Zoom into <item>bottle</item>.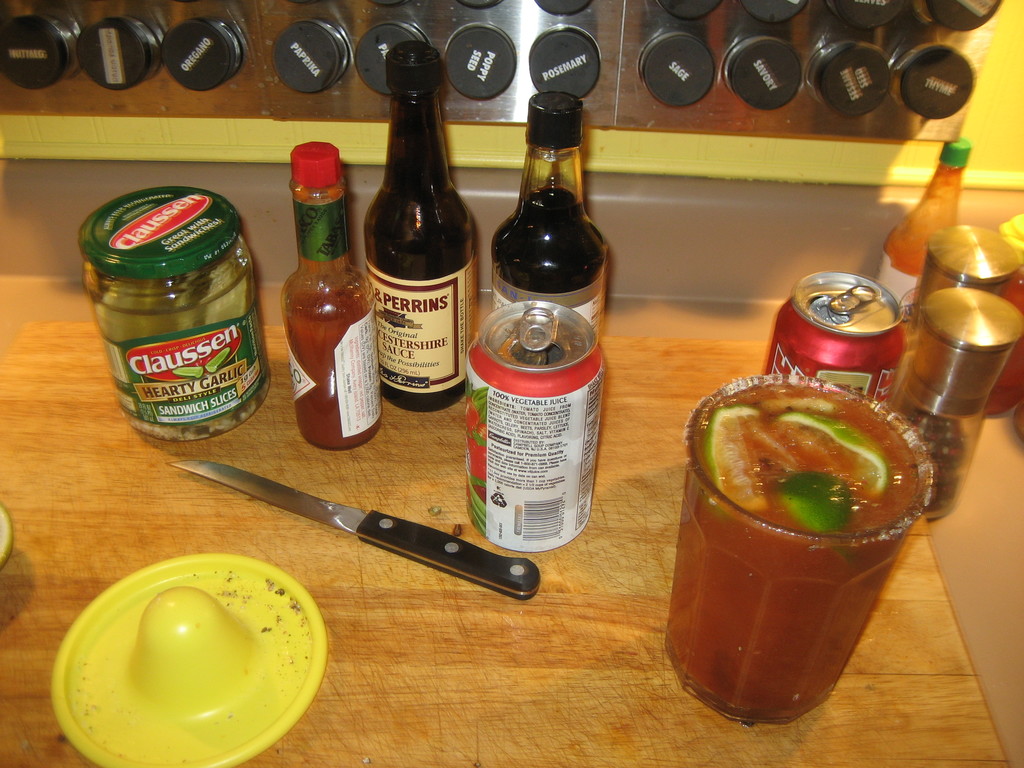
Zoom target: 281:137:385:451.
